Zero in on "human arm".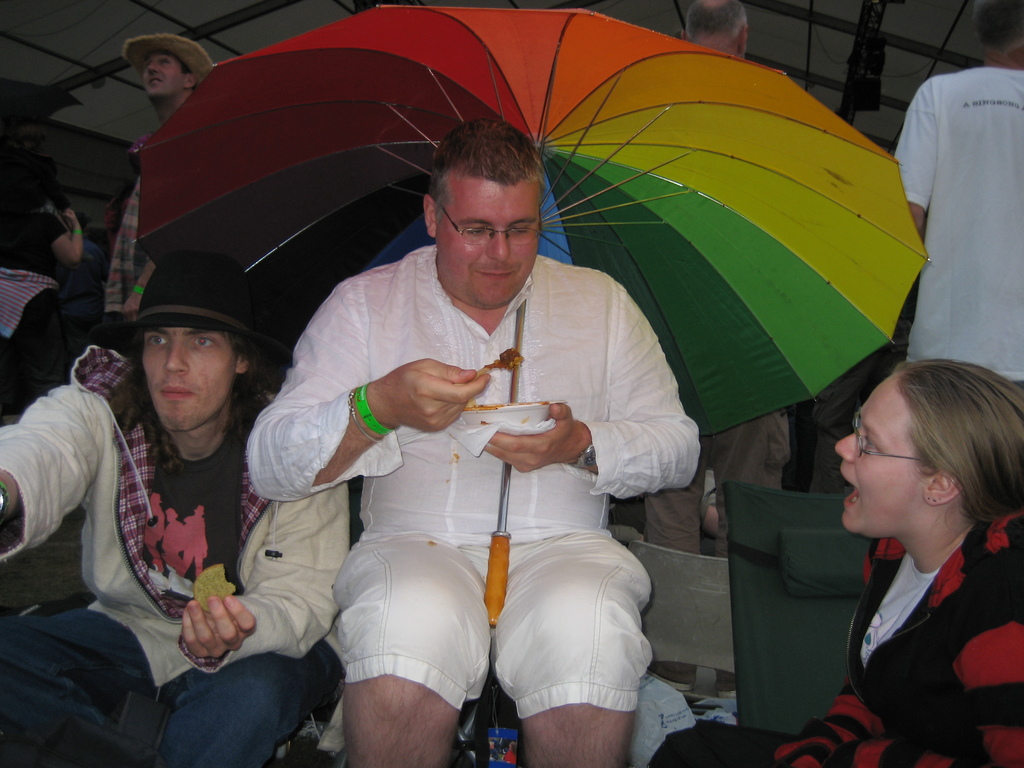
Zeroed in: BBox(152, 486, 337, 672).
